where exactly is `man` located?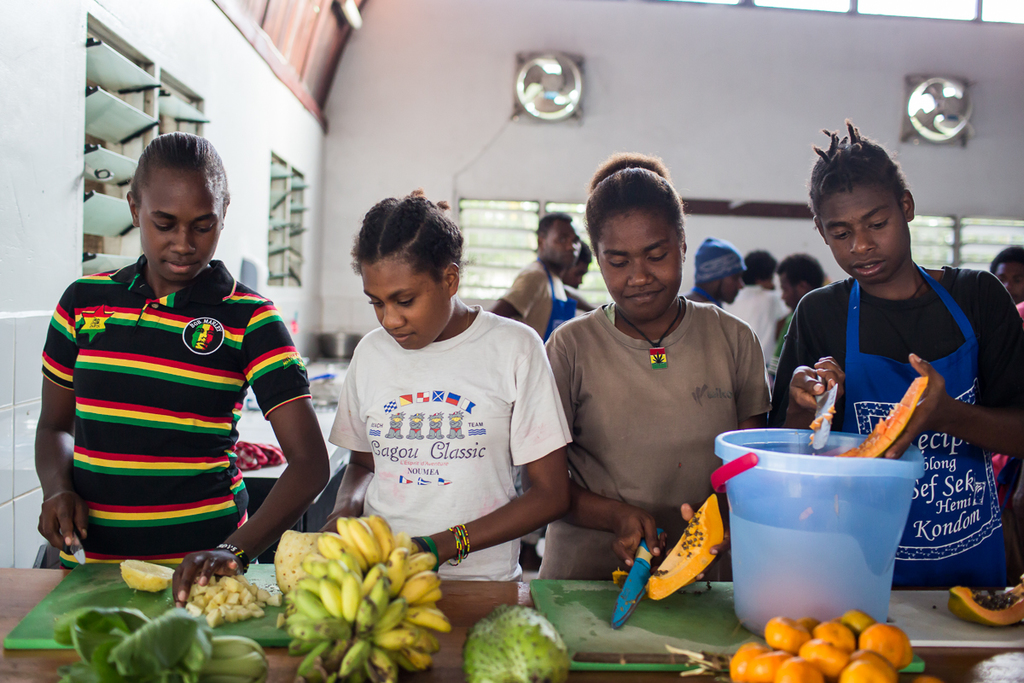
Its bounding box is <bbox>494, 210, 586, 568</bbox>.
